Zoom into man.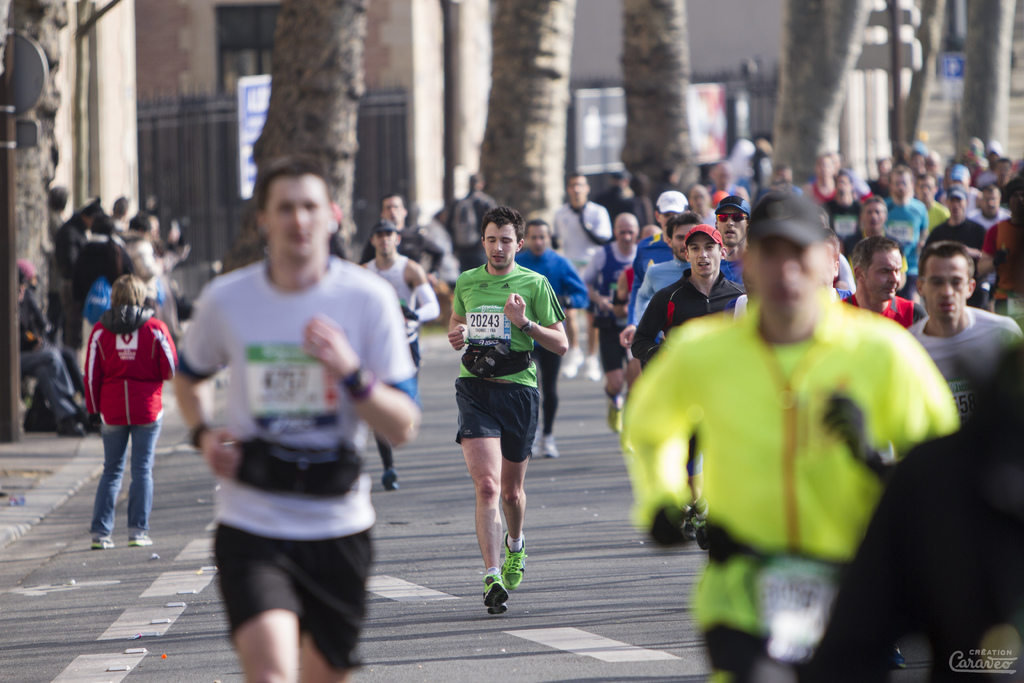
Zoom target: 511:216:589:452.
